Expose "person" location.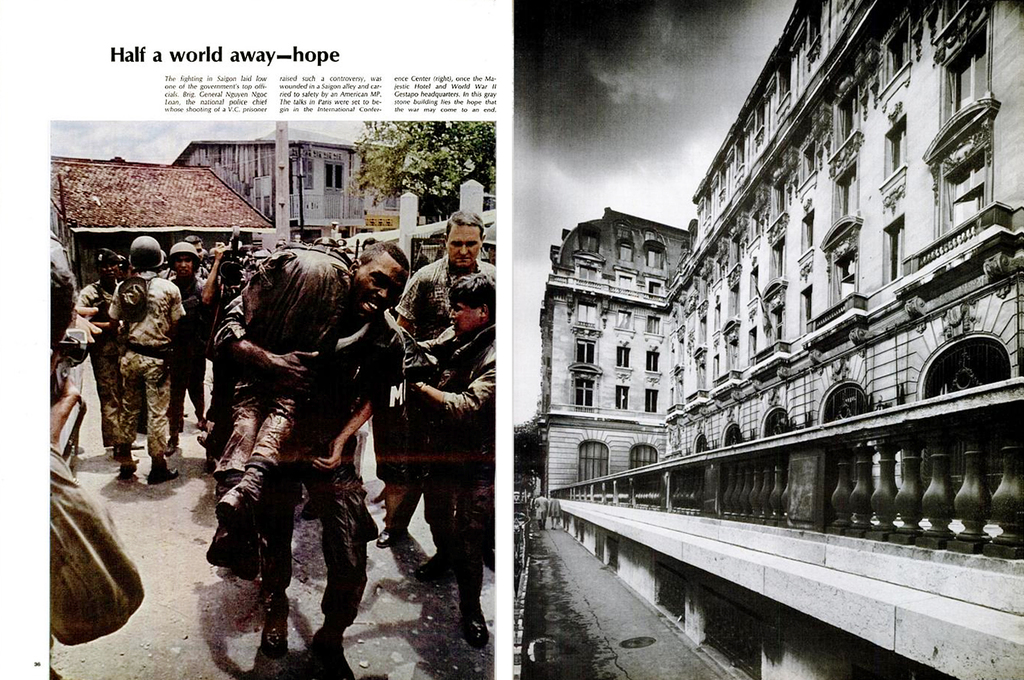
Exposed at (393, 209, 499, 577).
